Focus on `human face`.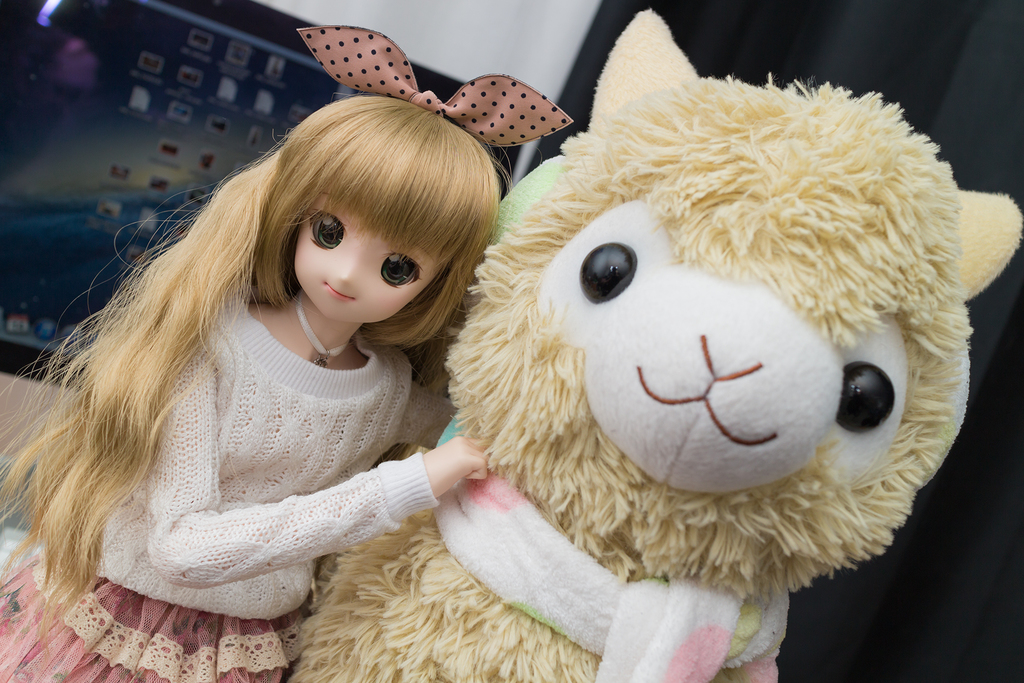
Focused at <box>293,189,437,320</box>.
